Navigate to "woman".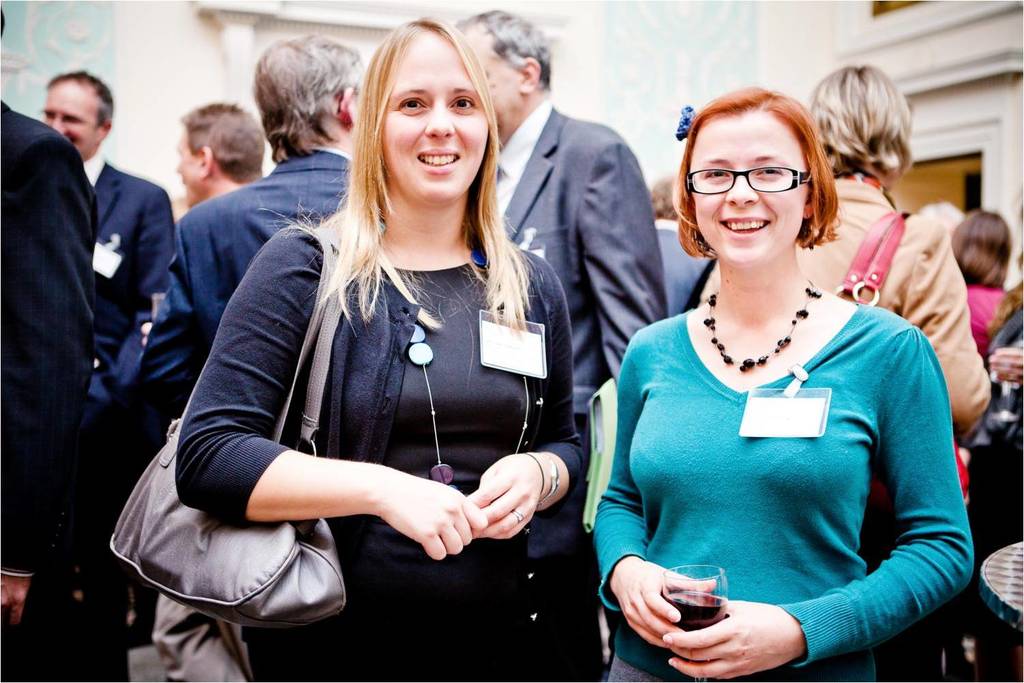
Navigation target: 172:11:585:682.
